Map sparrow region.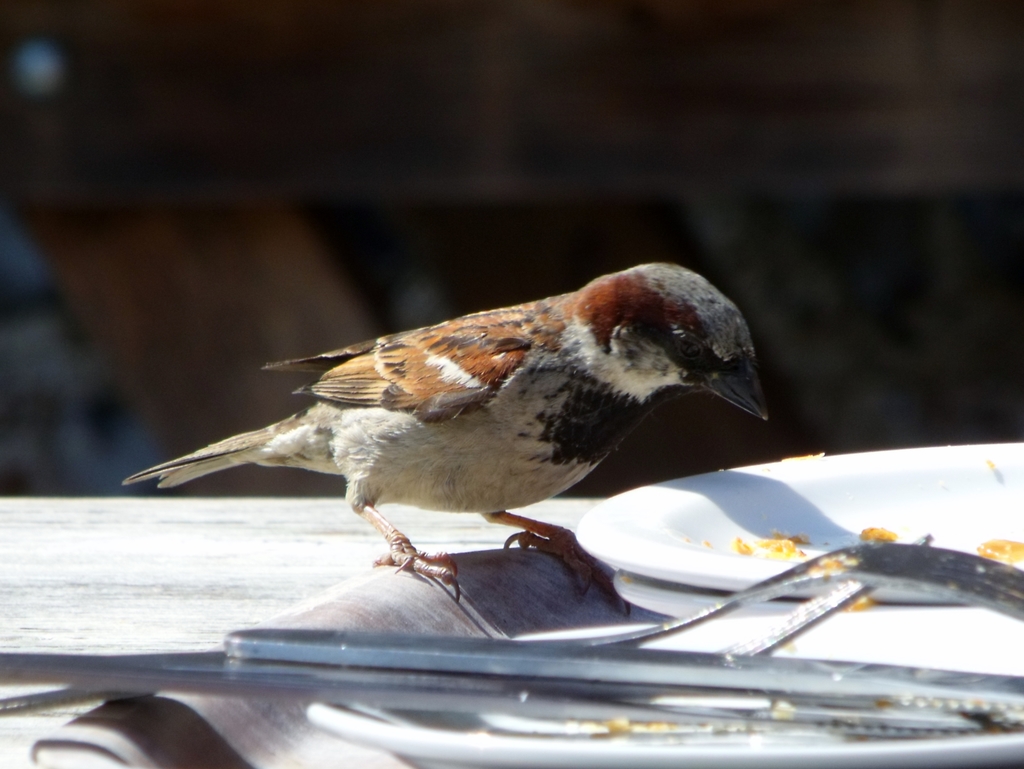
Mapped to box(115, 259, 771, 606).
